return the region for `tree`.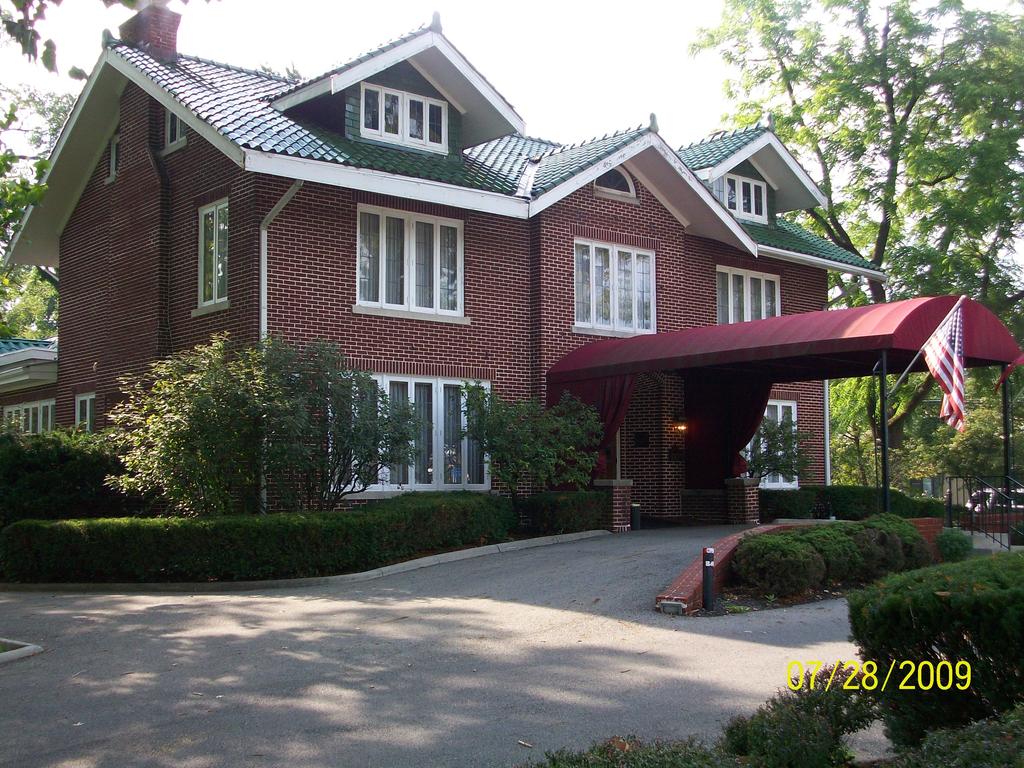
x1=86 y1=331 x2=408 y2=495.
